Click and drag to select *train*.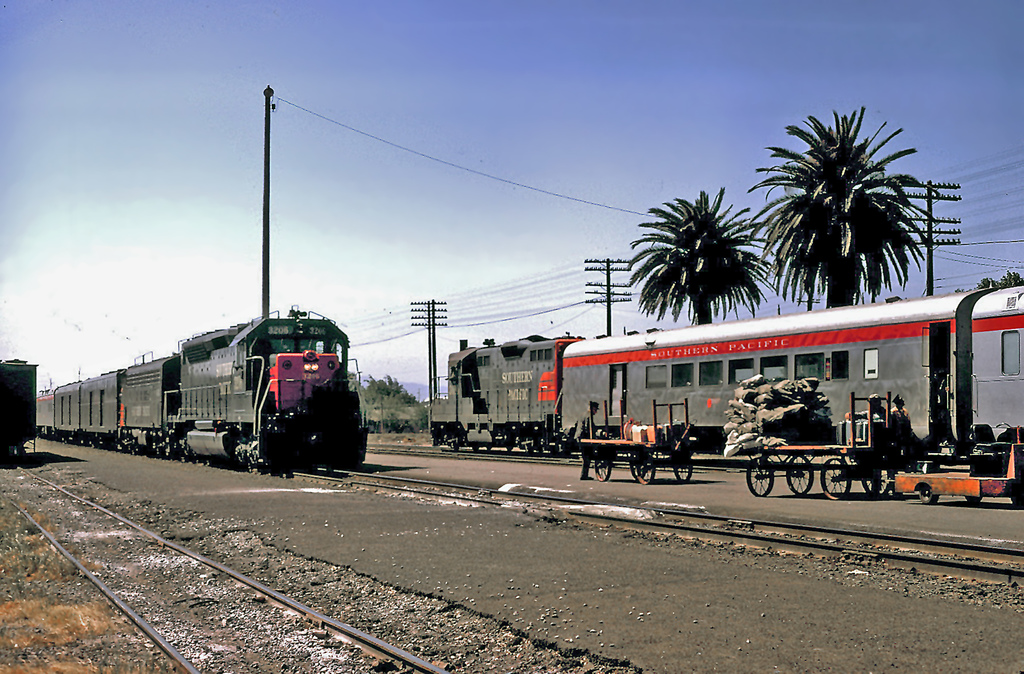
Selection: <region>35, 300, 369, 468</region>.
